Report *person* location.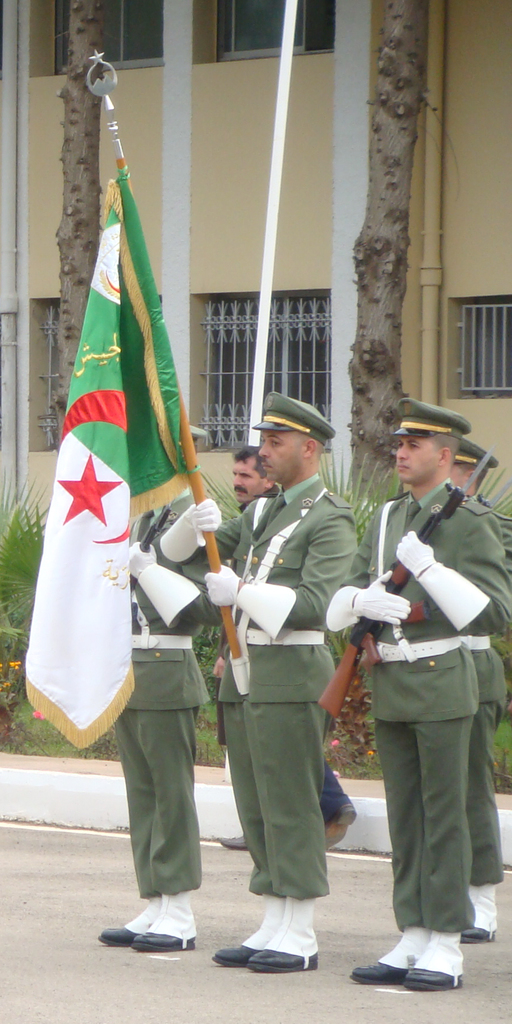
Report: (156, 387, 359, 974).
